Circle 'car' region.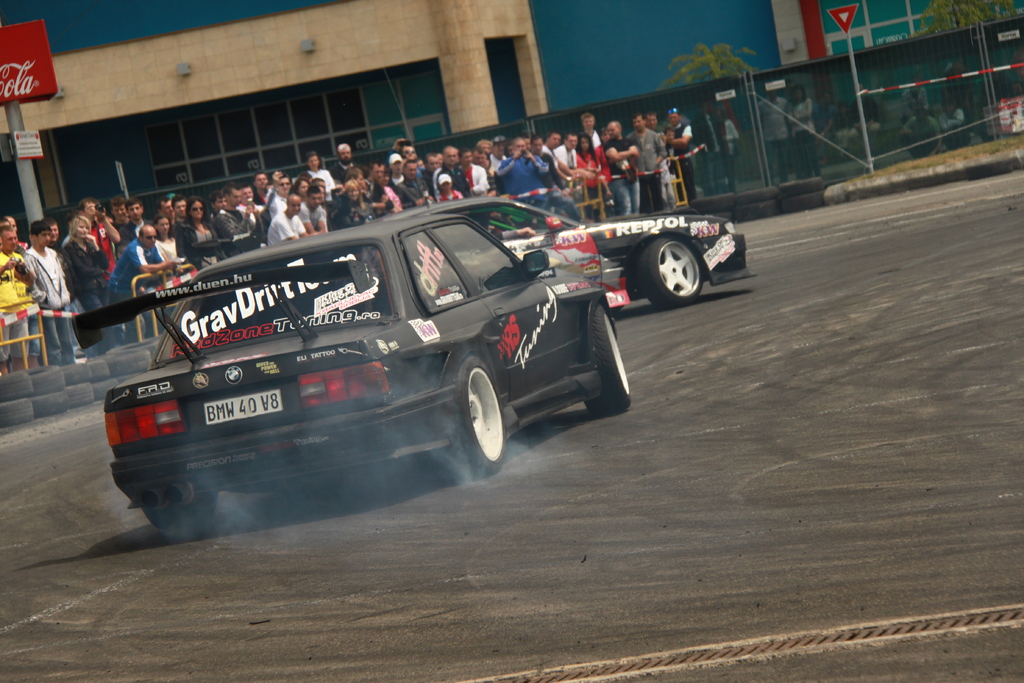
Region: [371,194,755,308].
